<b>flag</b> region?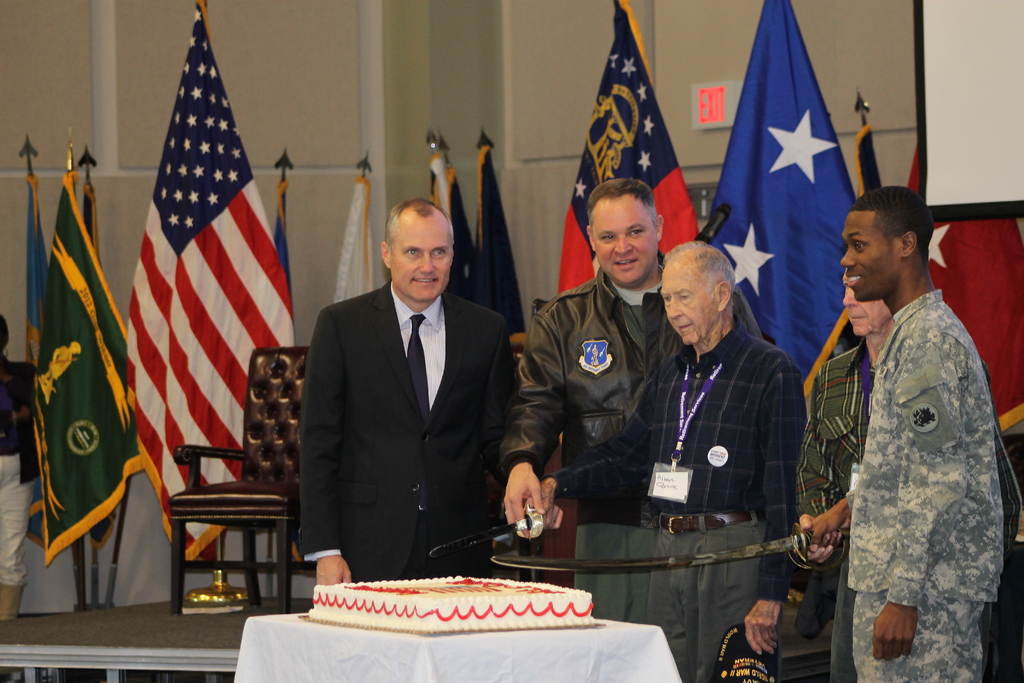
select_region(898, 126, 1023, 441)
